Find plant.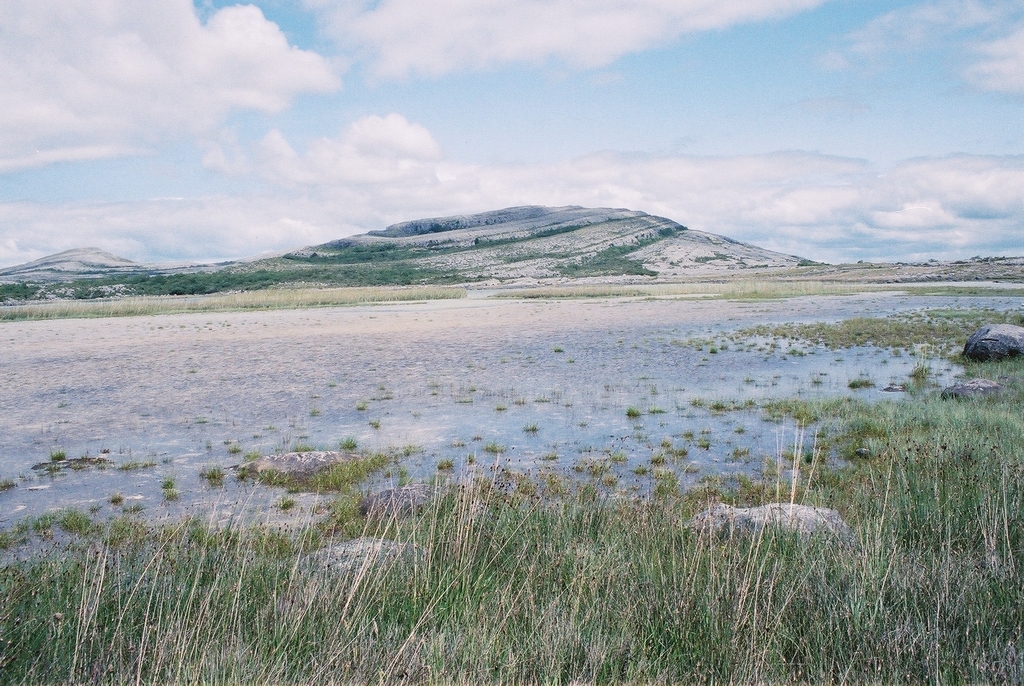
(left=203, top=464, right=224, bottom=481).
